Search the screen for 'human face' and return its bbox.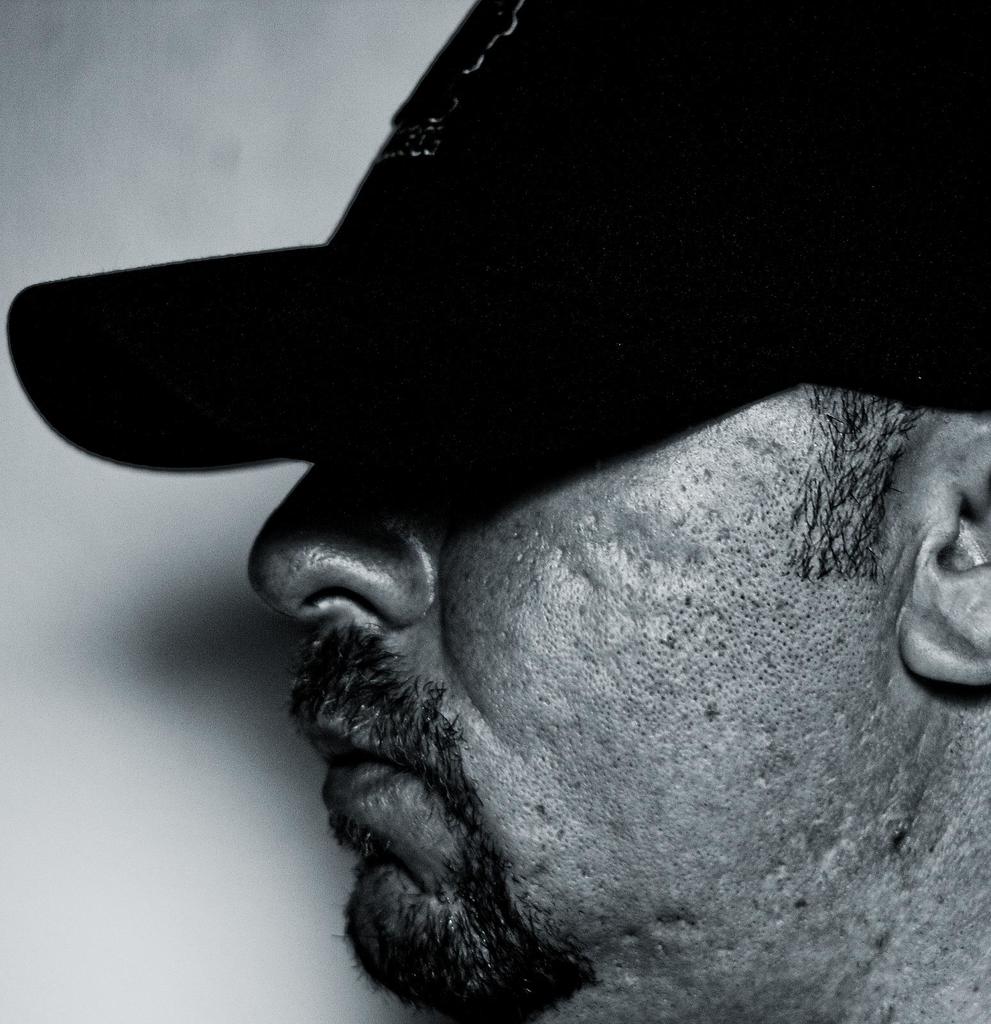
Found: box=[248, 386, 884, 1023].
